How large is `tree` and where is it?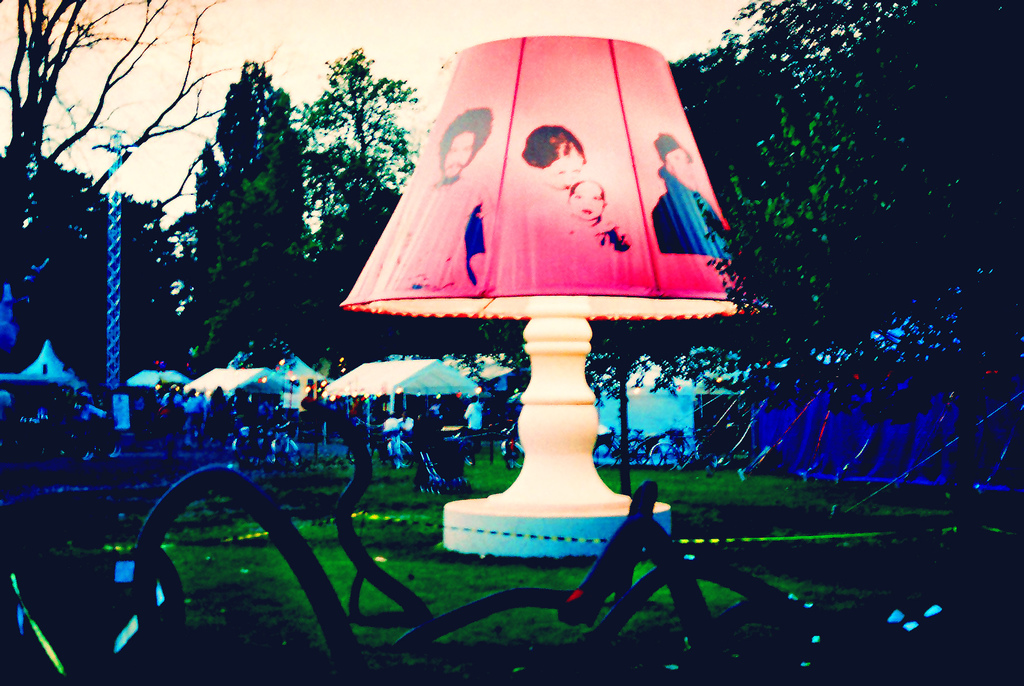
Bounding box: <box>160,63,335,363</box>.
